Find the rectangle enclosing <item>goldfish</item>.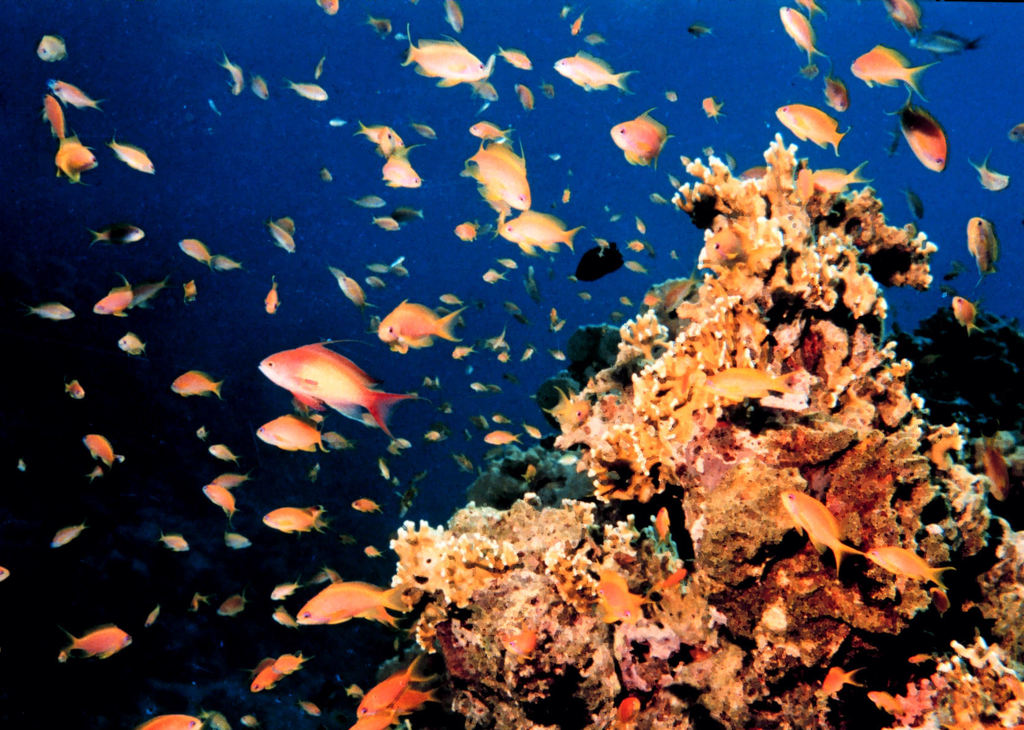
270, 651, 309, 674.
